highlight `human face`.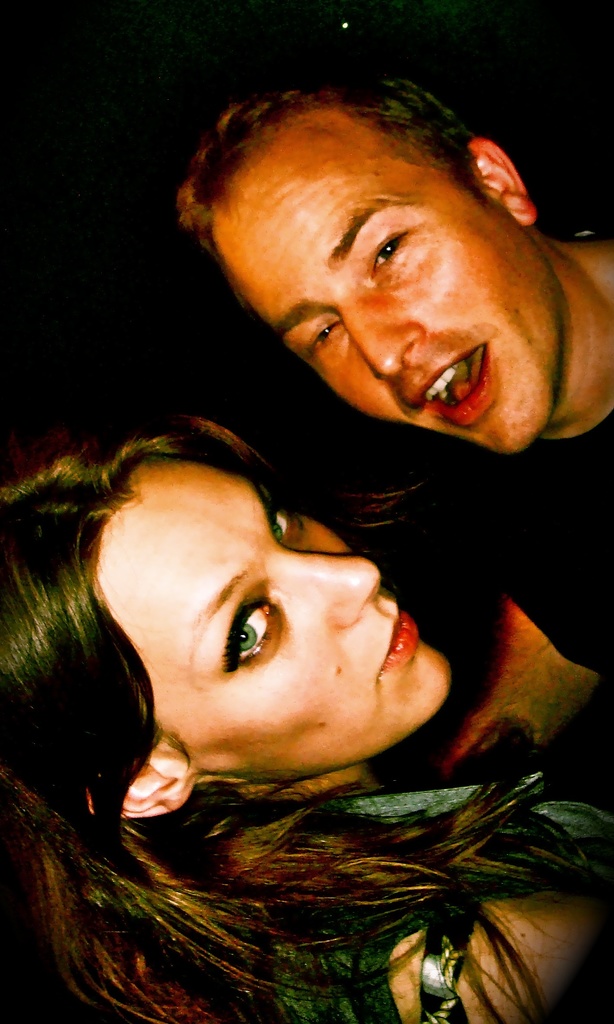
Highlighted region: [104, 468, 447, 772].
